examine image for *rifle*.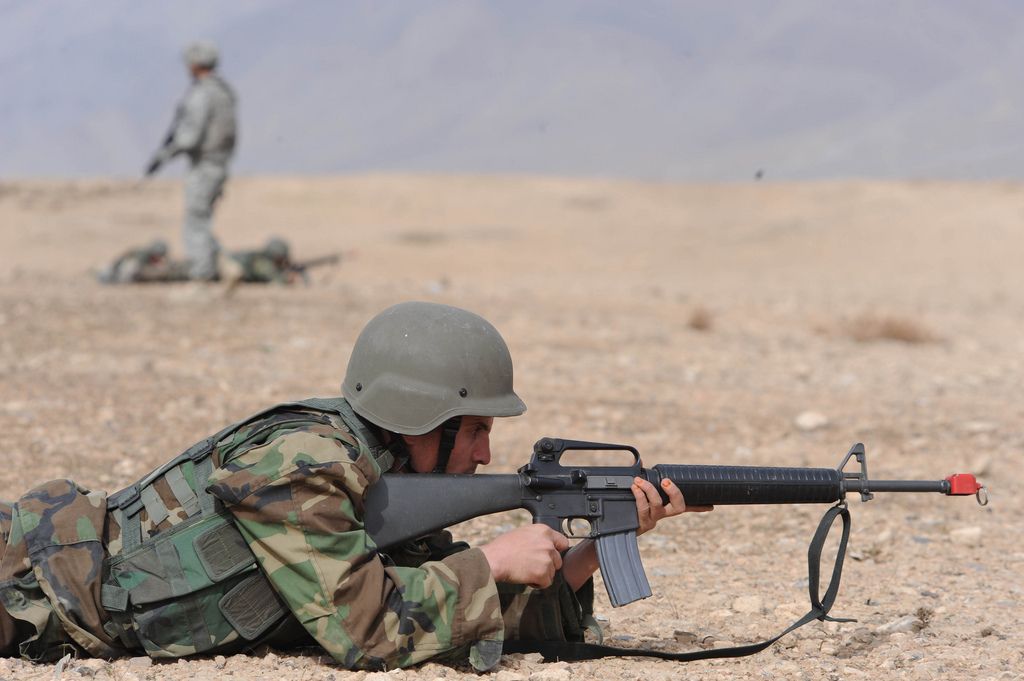
Examination result: 361, 439, 991, 664.
